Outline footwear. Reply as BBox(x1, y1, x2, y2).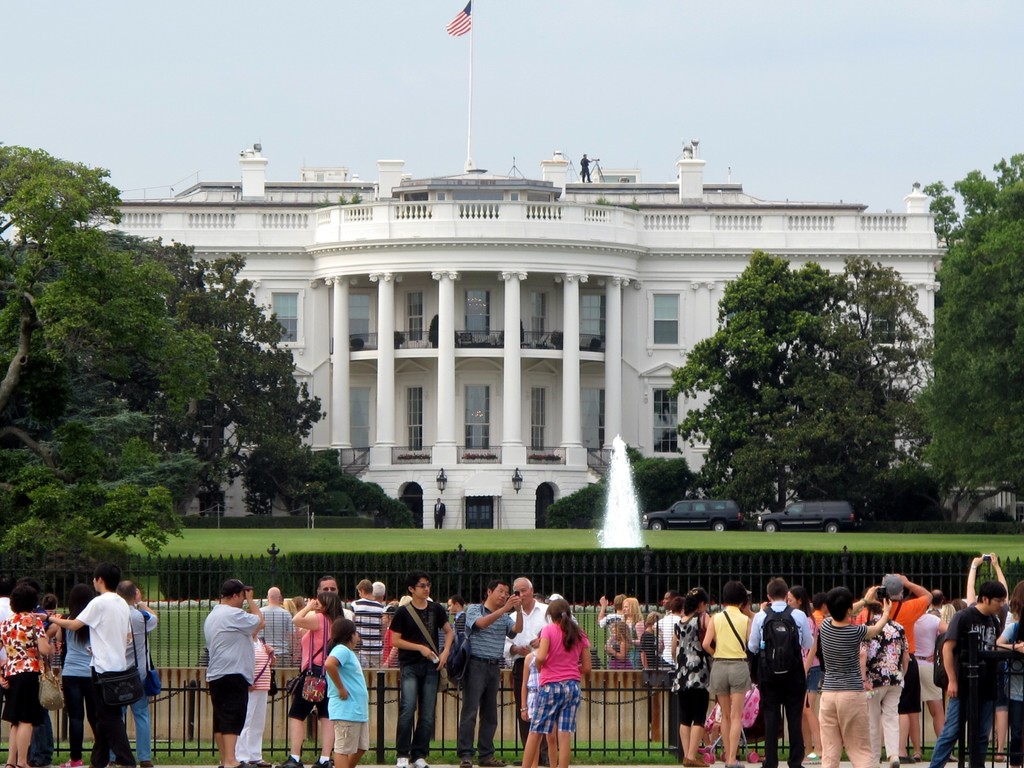
BBox(4, 755, 16, 767).
